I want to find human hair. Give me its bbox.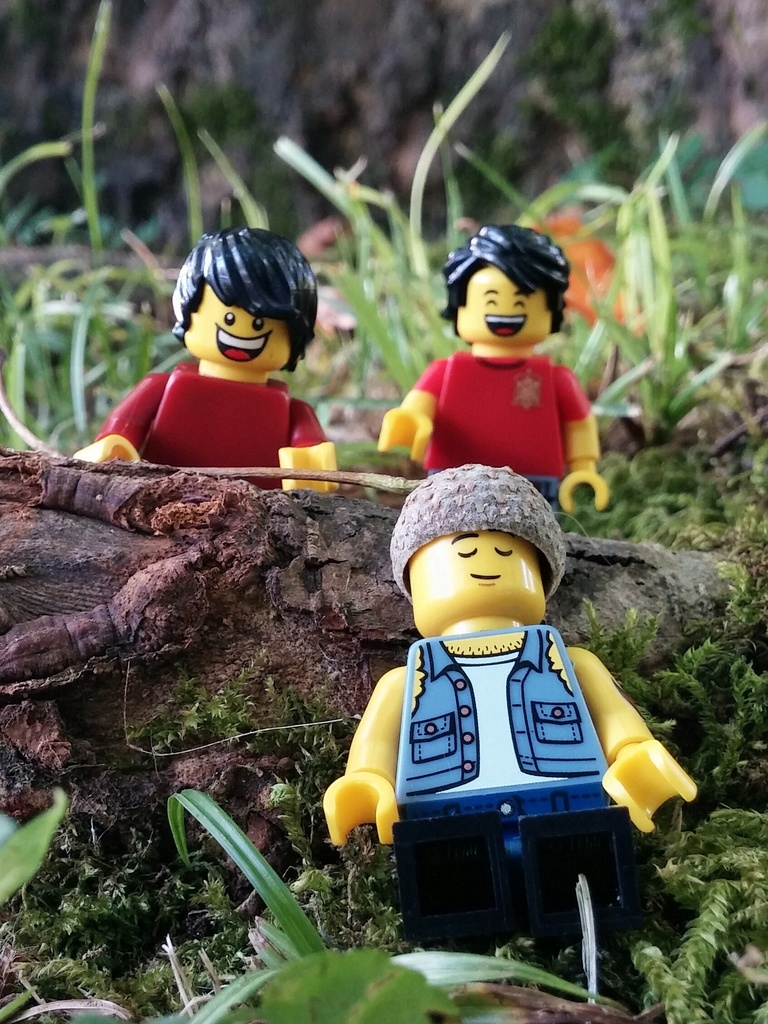
(438, 223, 572, 333).
